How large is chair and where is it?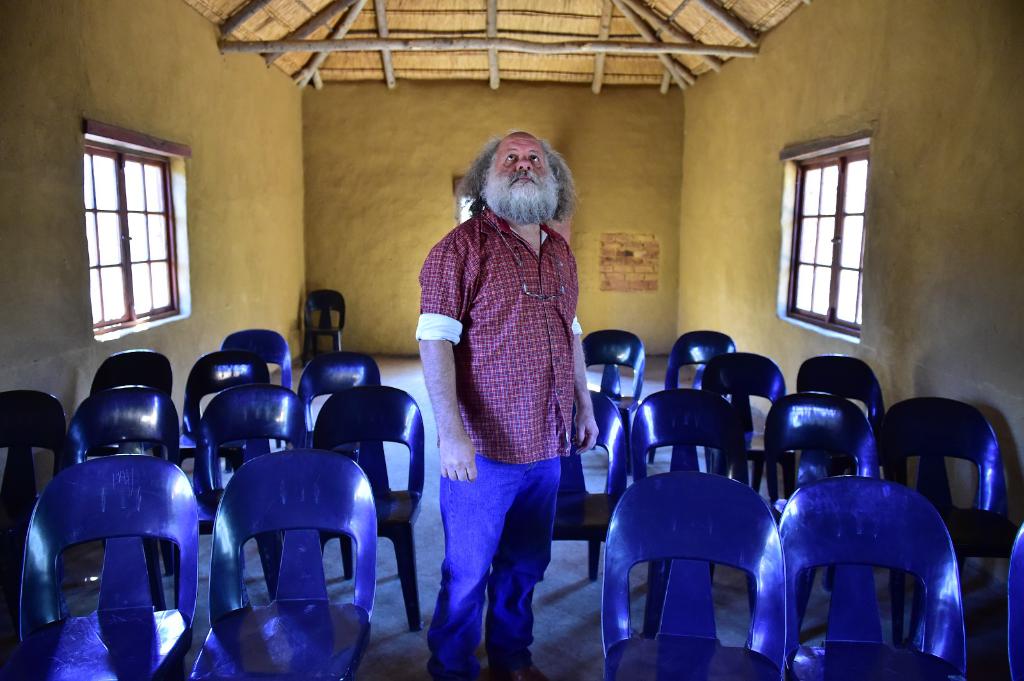
Bounding box: x1=664, y1=324, x2=753, y2=456.
